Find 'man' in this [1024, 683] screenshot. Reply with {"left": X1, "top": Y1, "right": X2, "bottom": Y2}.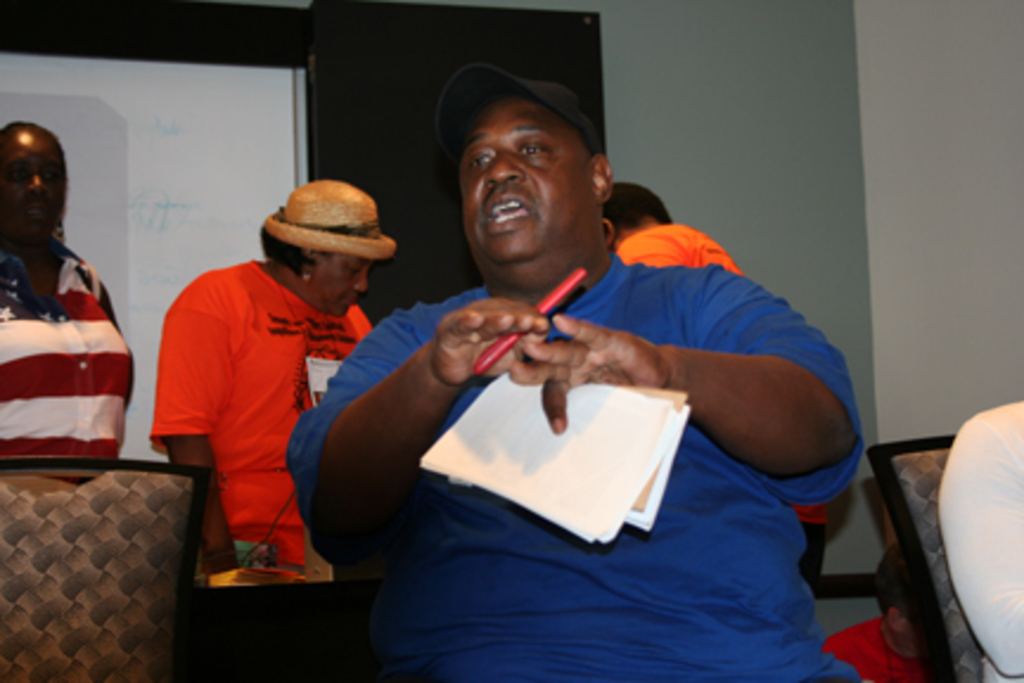
{"left": 825, "top": 545, "right": 934, "bottom": 681}.
